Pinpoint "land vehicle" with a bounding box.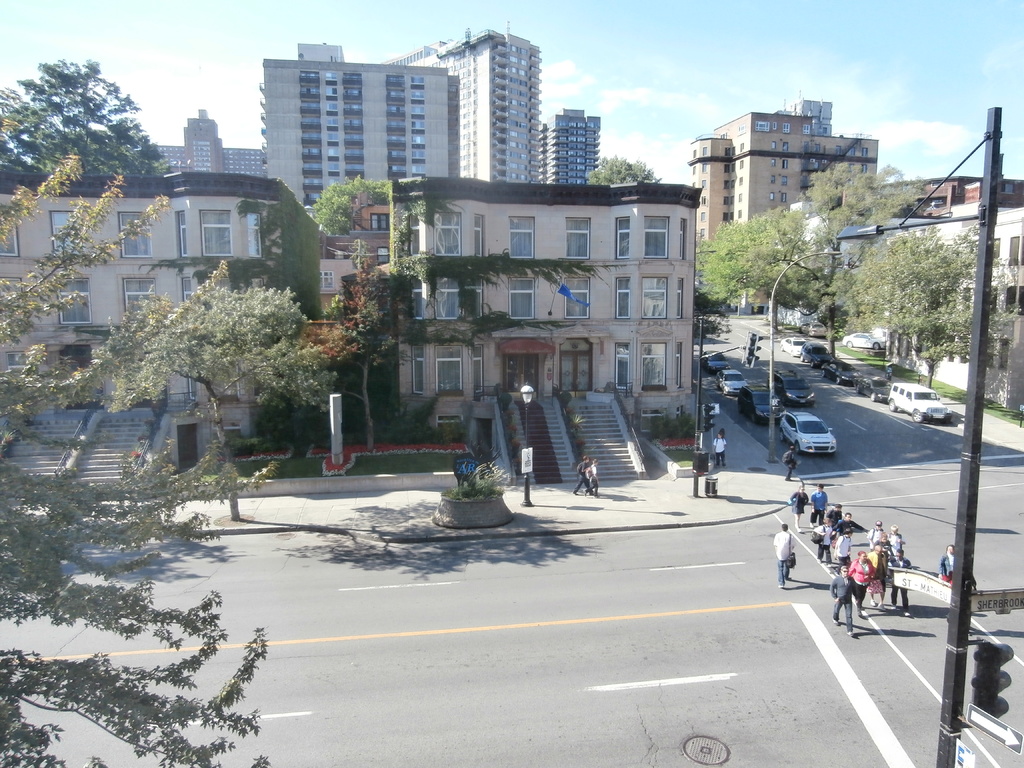
(796,339,836,368).
